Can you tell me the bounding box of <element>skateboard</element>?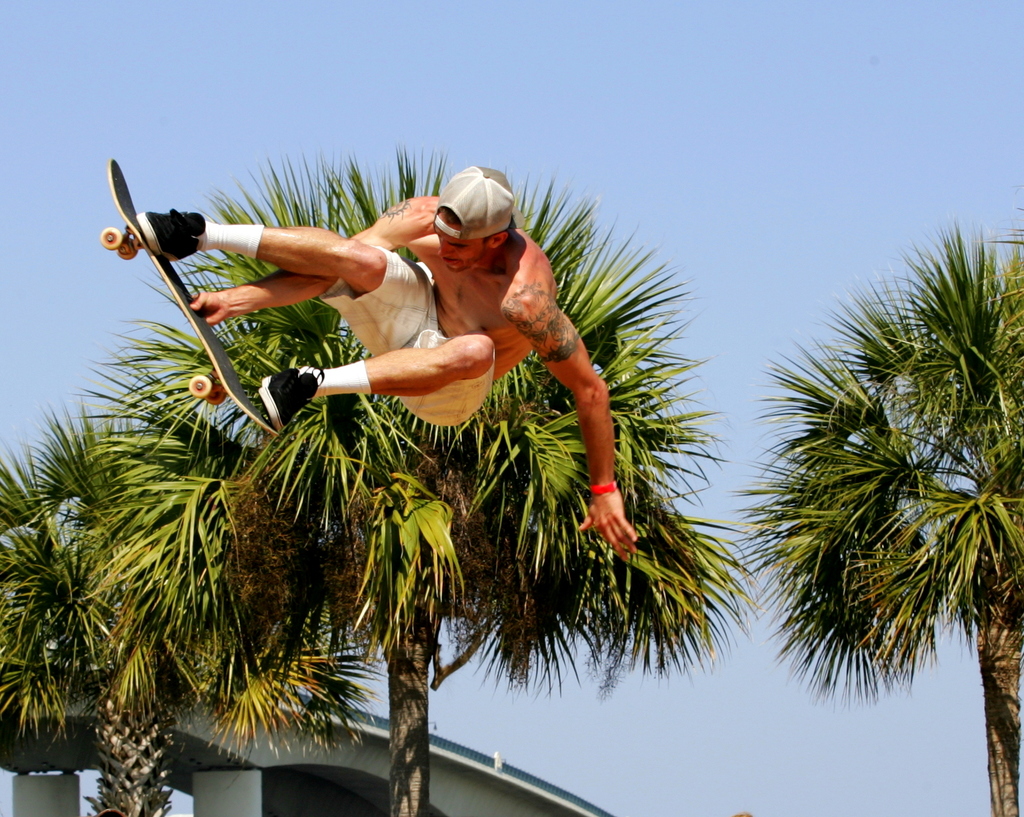
box(93, 158, 291, 442).
